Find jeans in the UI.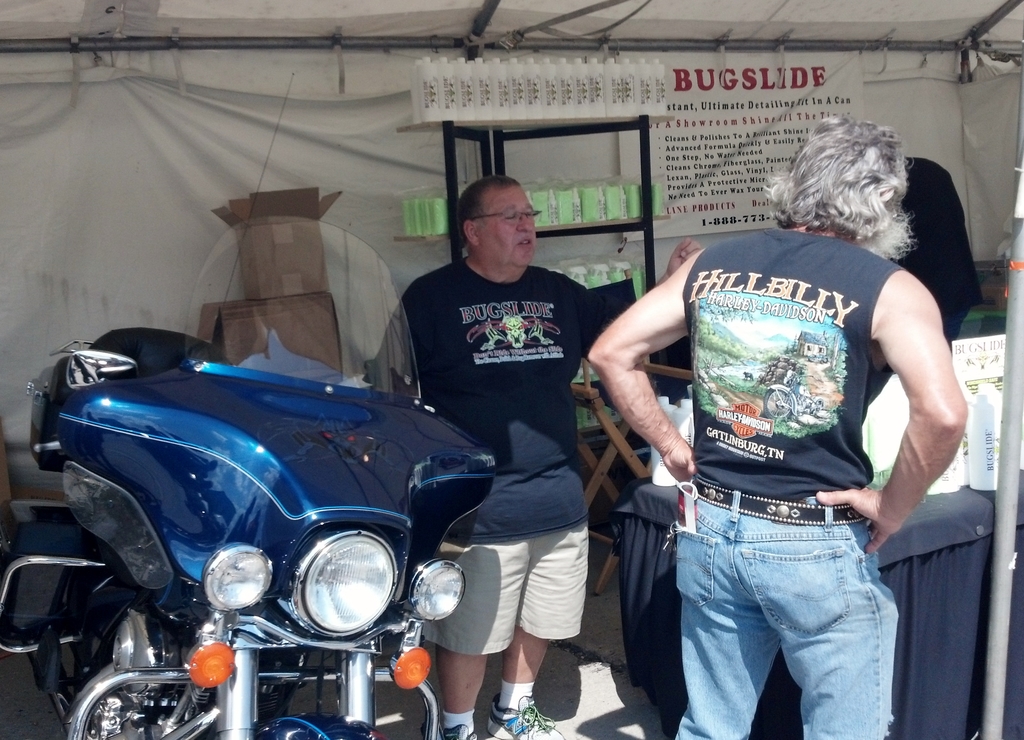
UI element at <region>645, 477, 911, 737</region>.
